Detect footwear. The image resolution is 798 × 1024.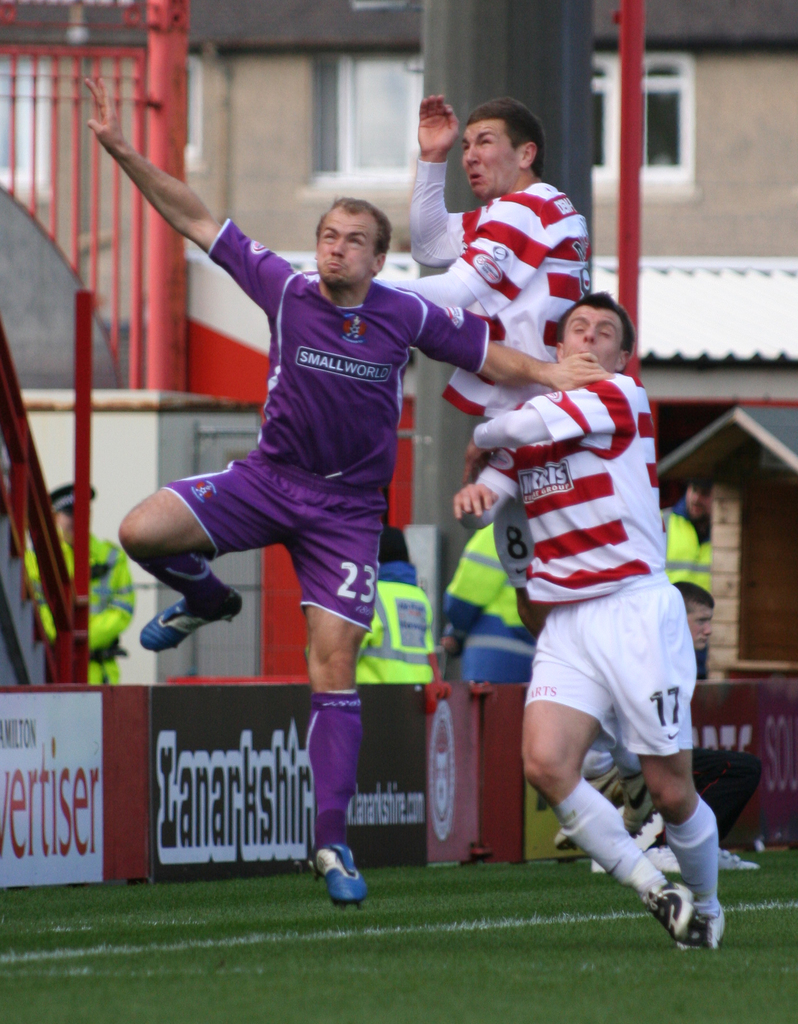
bbox=[690, 841, 754, 872].
